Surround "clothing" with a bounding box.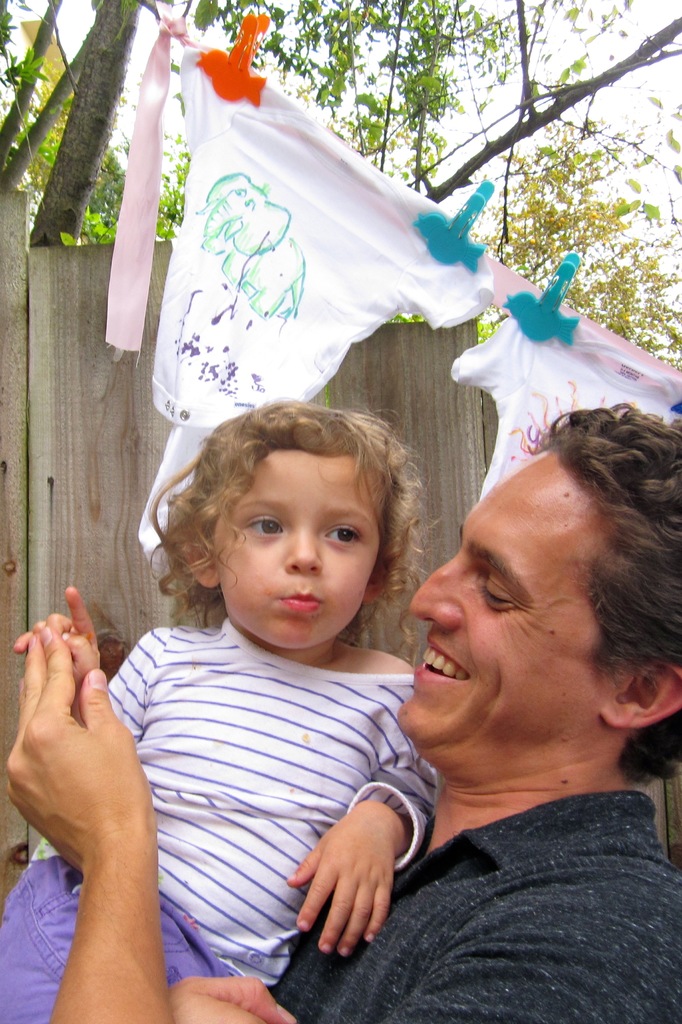
bbox=[270, 793, 681, 1023].
